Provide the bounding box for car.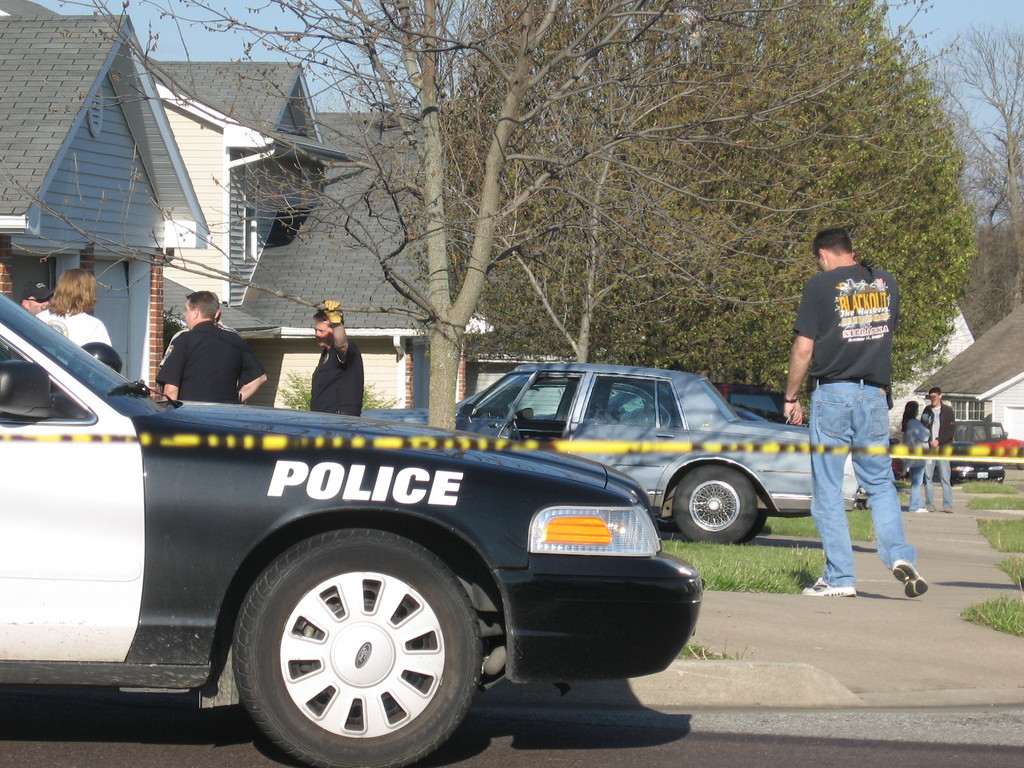
crop(361, 378, 810, 431).
